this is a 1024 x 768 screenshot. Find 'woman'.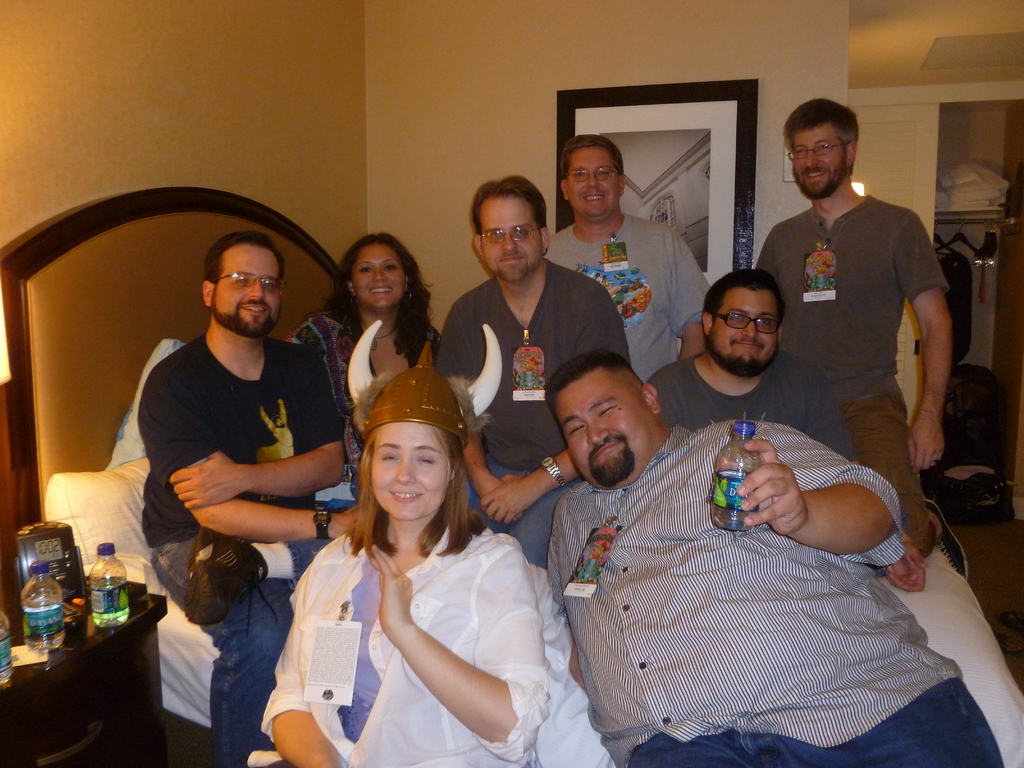
Bounding box: 285,233,437,486.
